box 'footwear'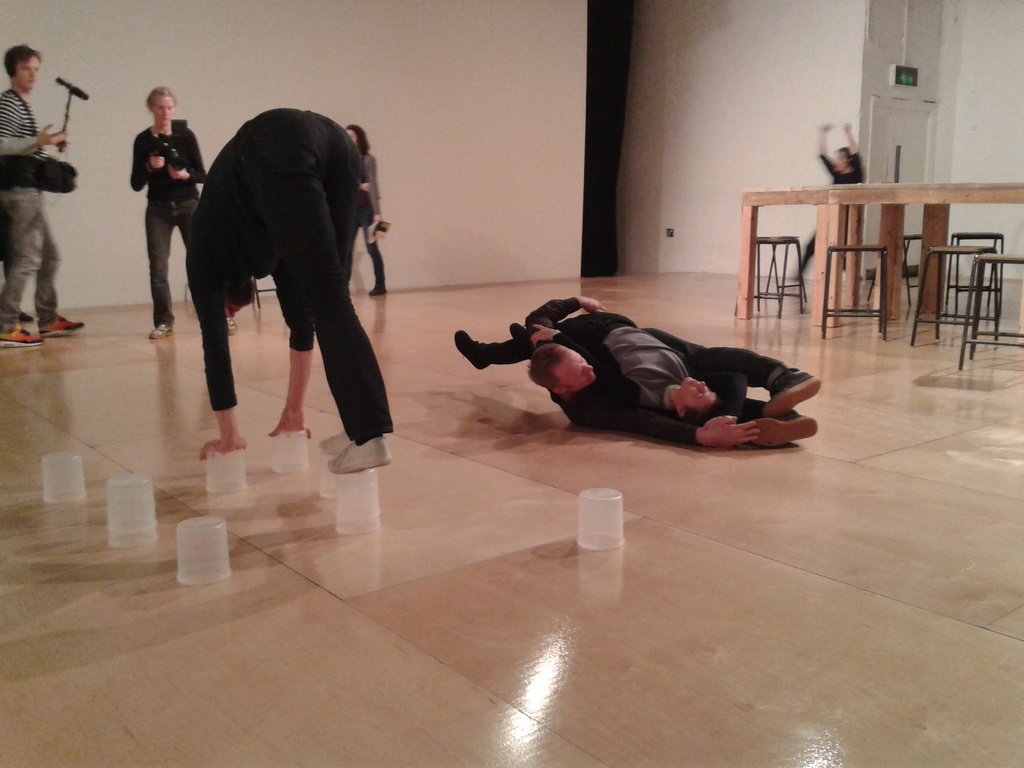
bbox(0, 325, 44, 346)
